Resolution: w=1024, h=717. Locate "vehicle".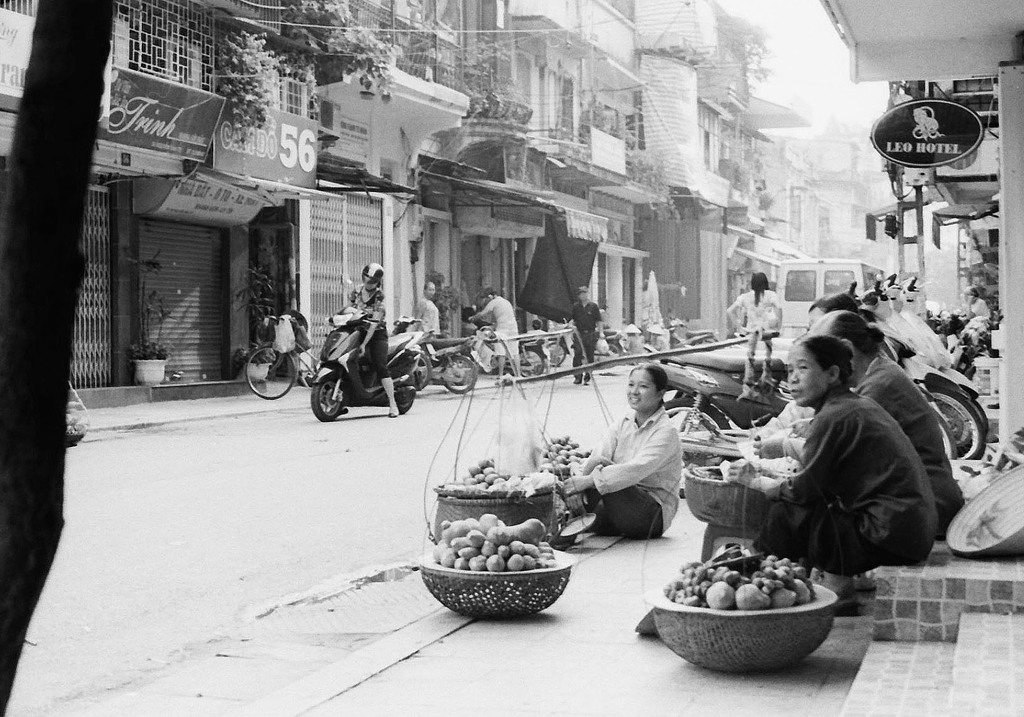
box=[420, 347, 436, 391].
